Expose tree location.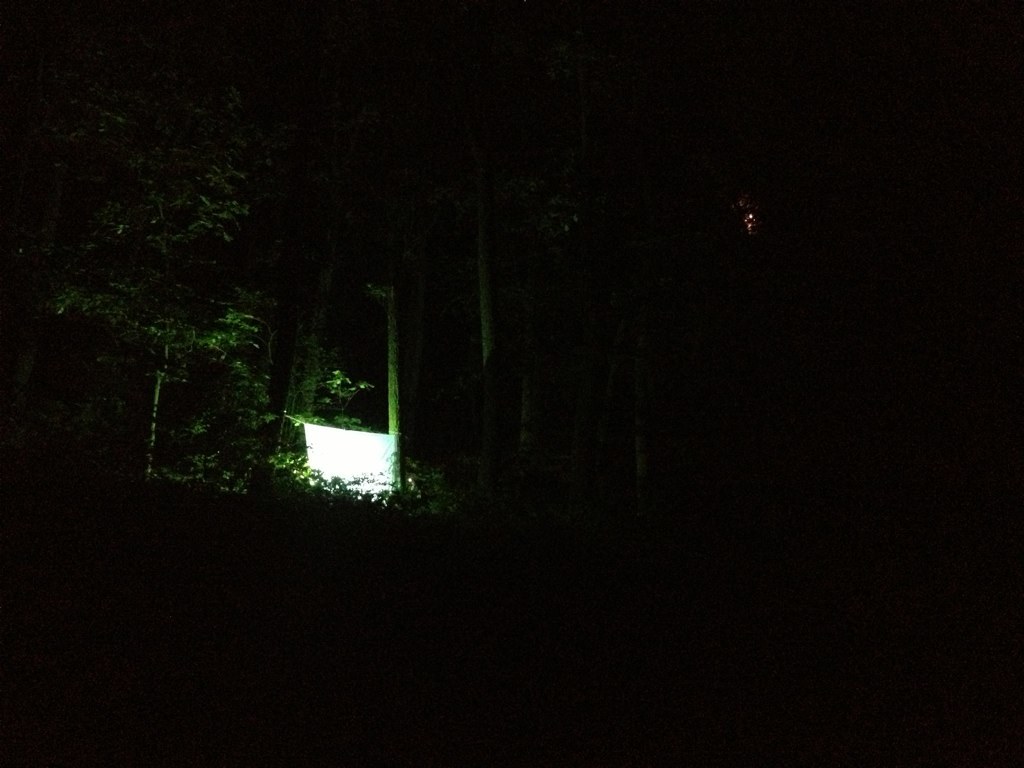
Exposed at 36/89/325/525.
